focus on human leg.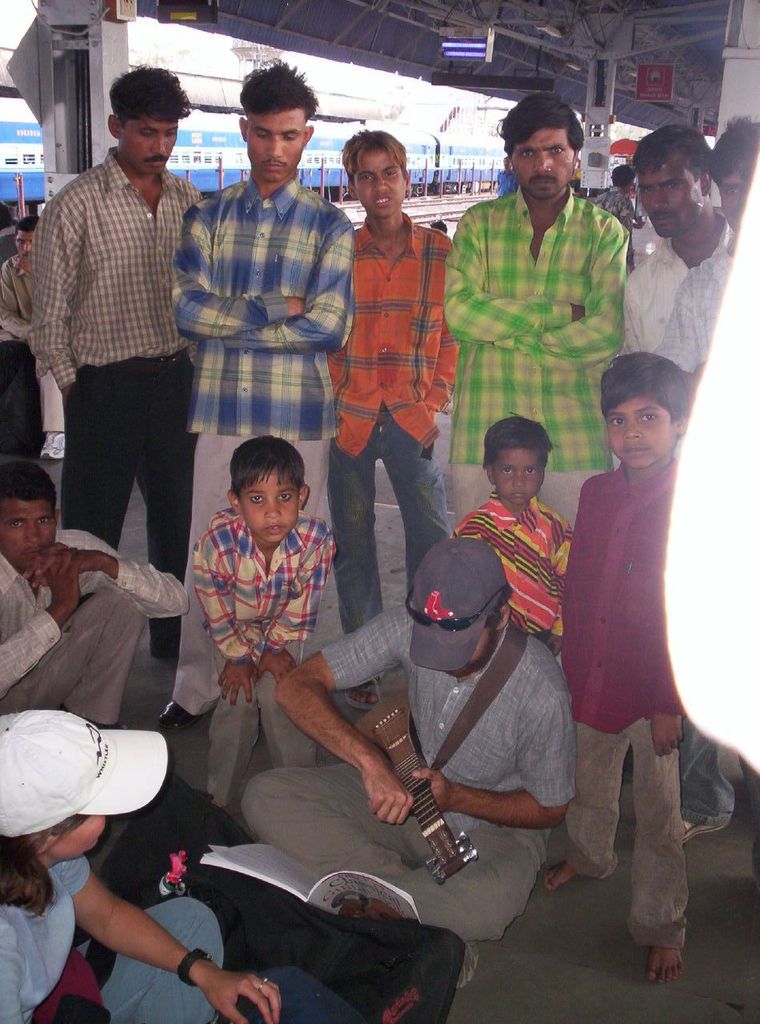
Focused at x1=537 y1=716 x2=628 y2=887.
